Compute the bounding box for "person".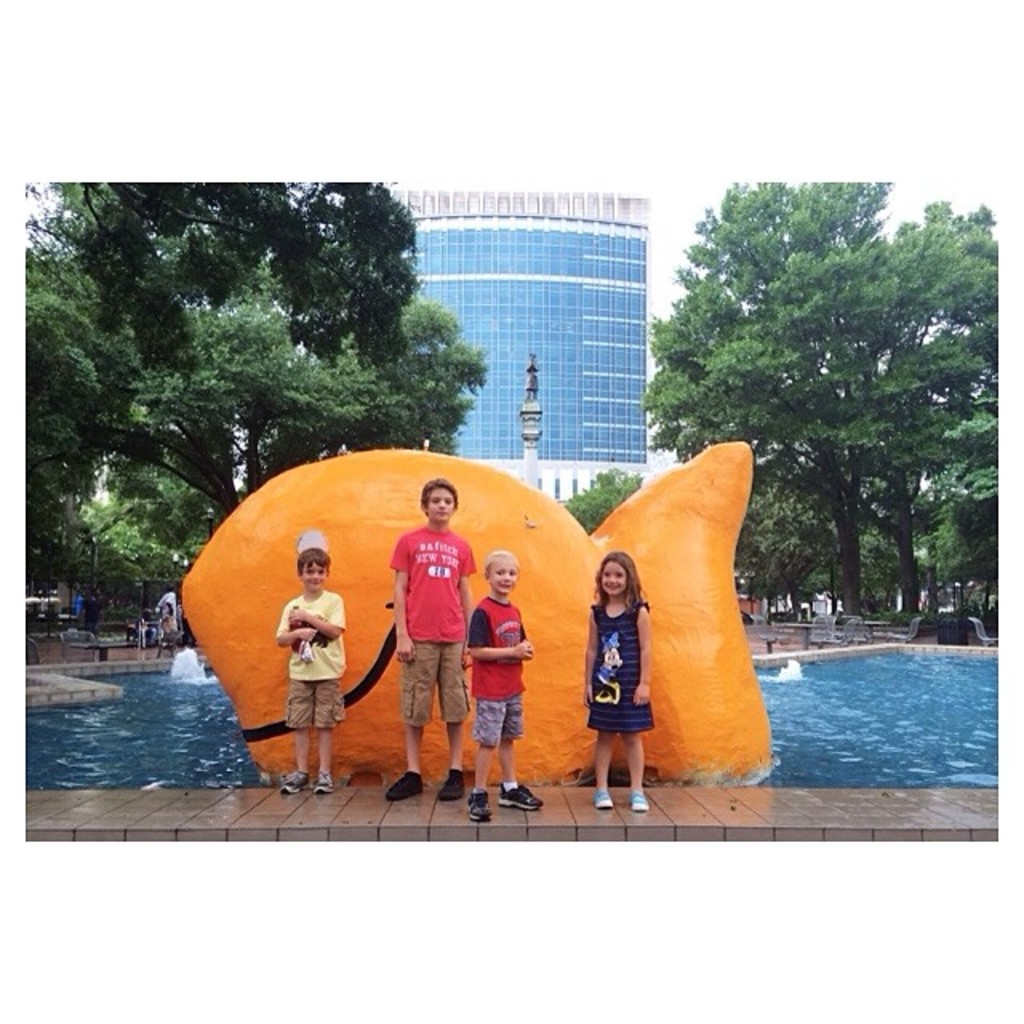
BBox(269, 549, 341, 778).
